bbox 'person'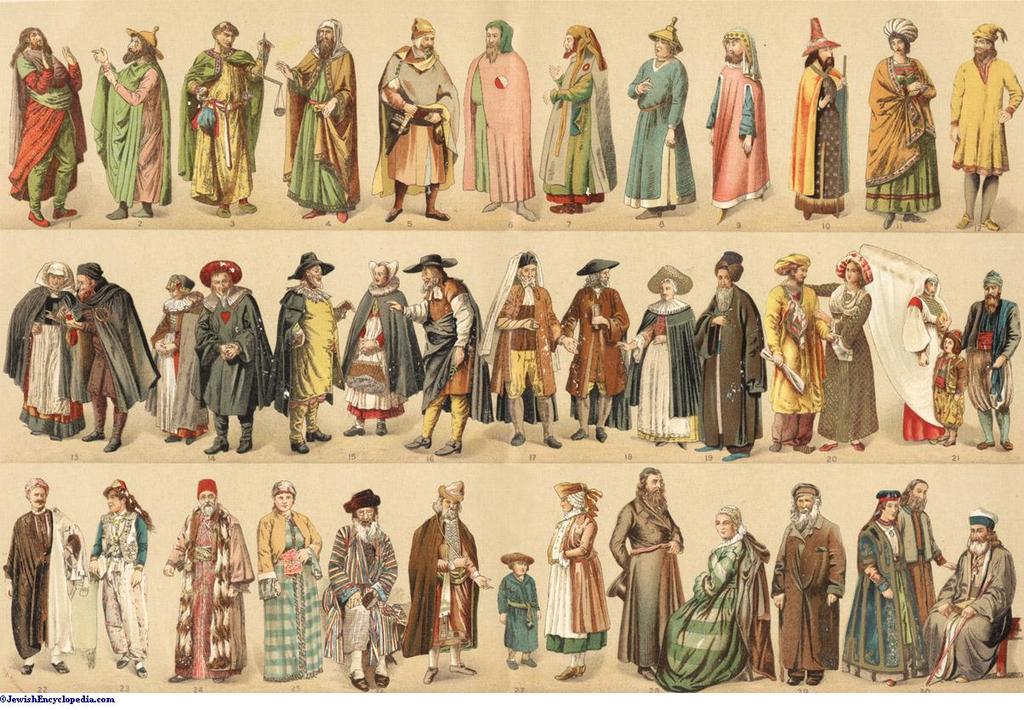
<box>14,275,71,438</box>
